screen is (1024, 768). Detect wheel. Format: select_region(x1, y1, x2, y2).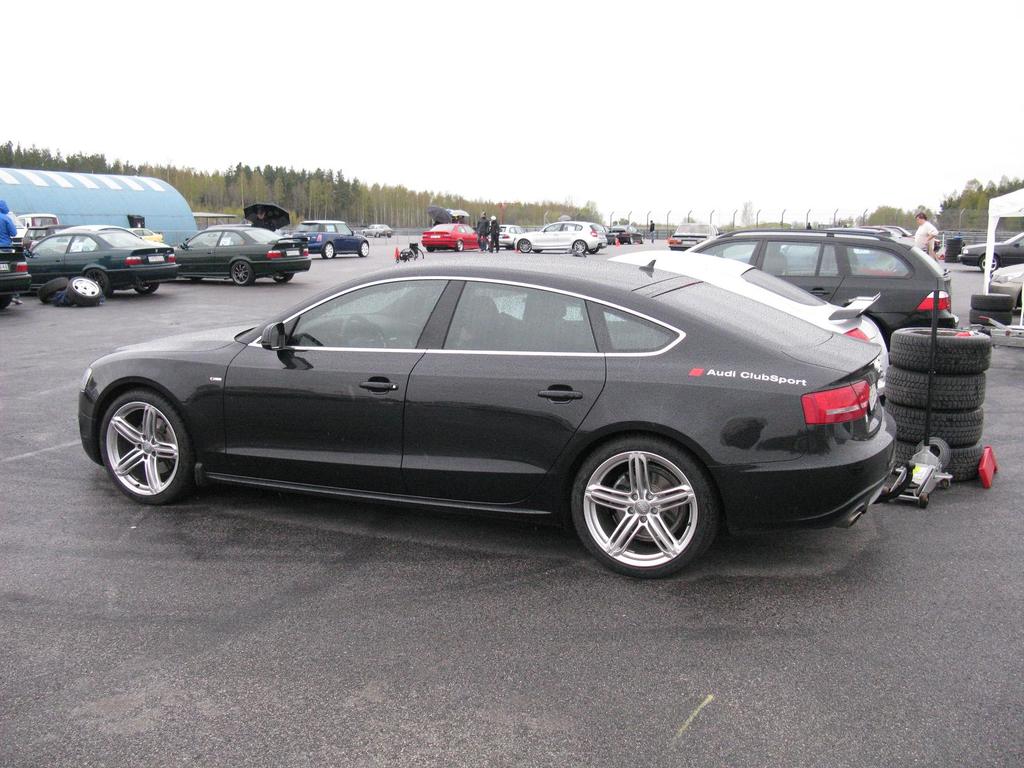
select_region(430, 246, 435, 253).
